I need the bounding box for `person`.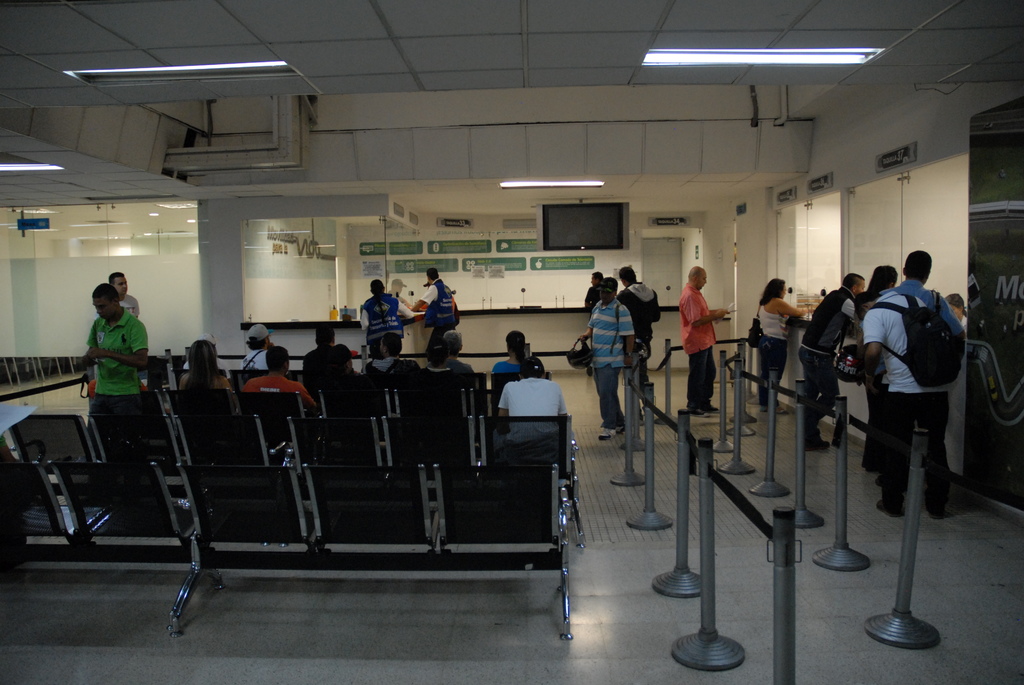
Here it is: box(244, 323, 274, 367).
